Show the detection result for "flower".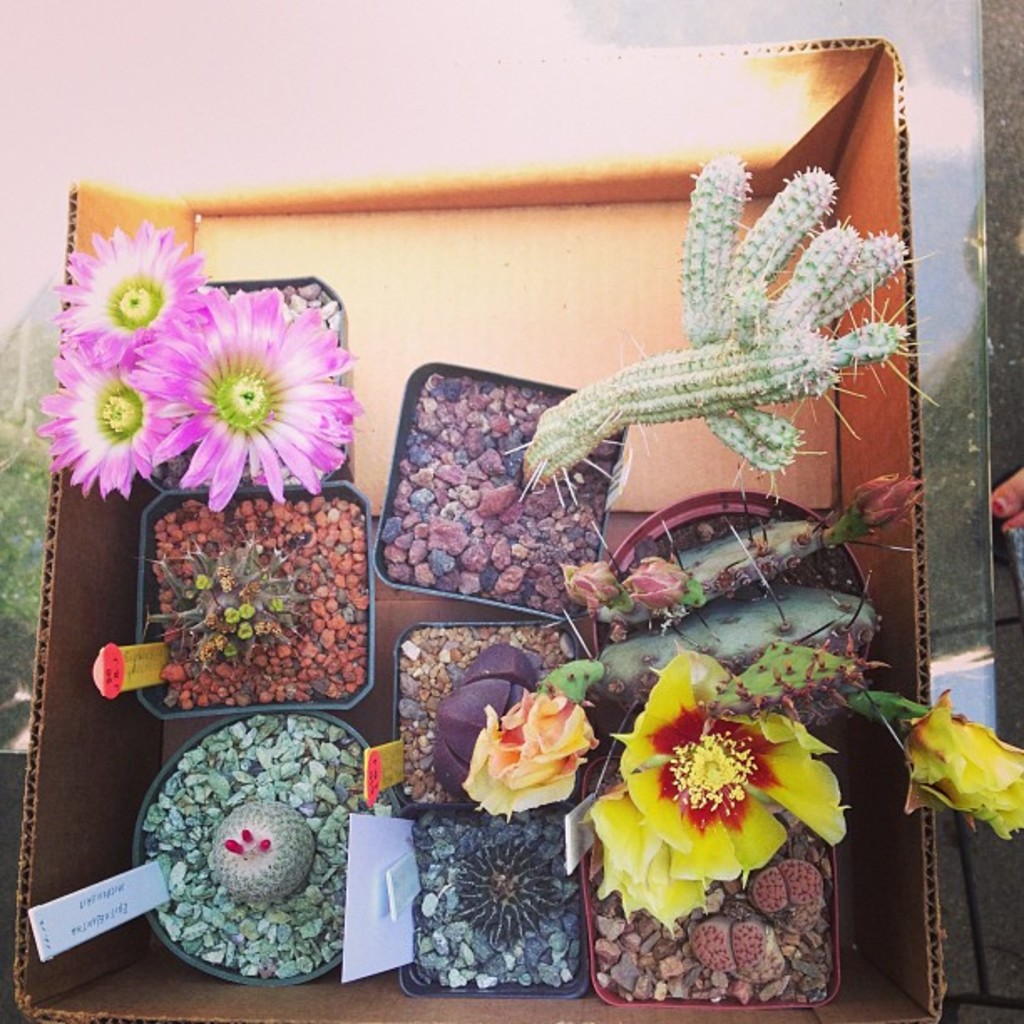
l=35, t=345, r=207, b=532.
